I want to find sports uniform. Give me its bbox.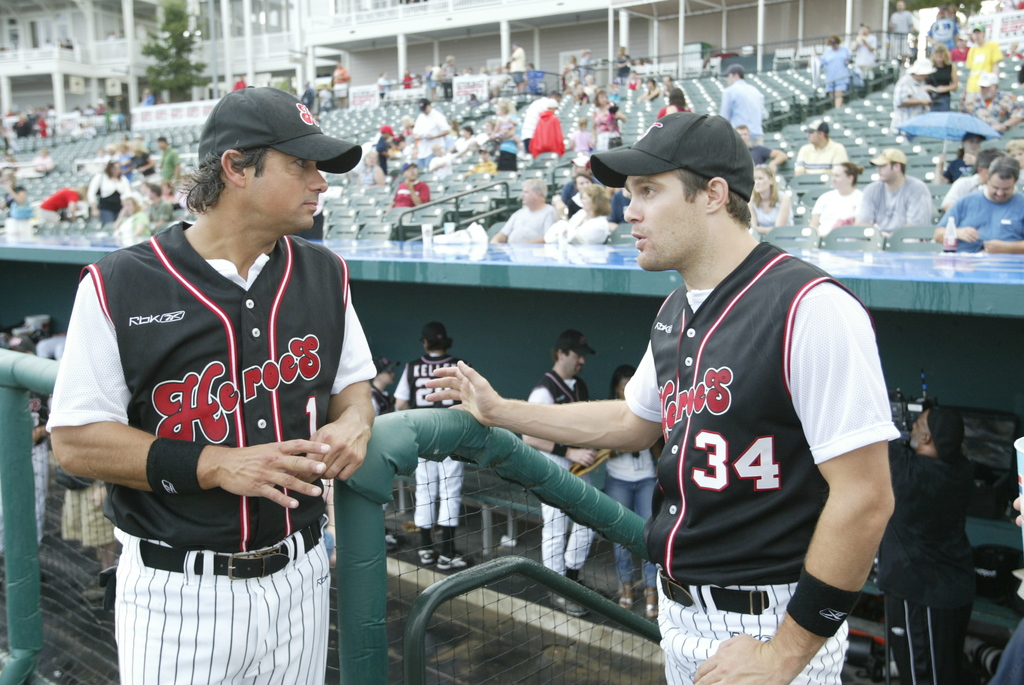
595,110,902,682.
